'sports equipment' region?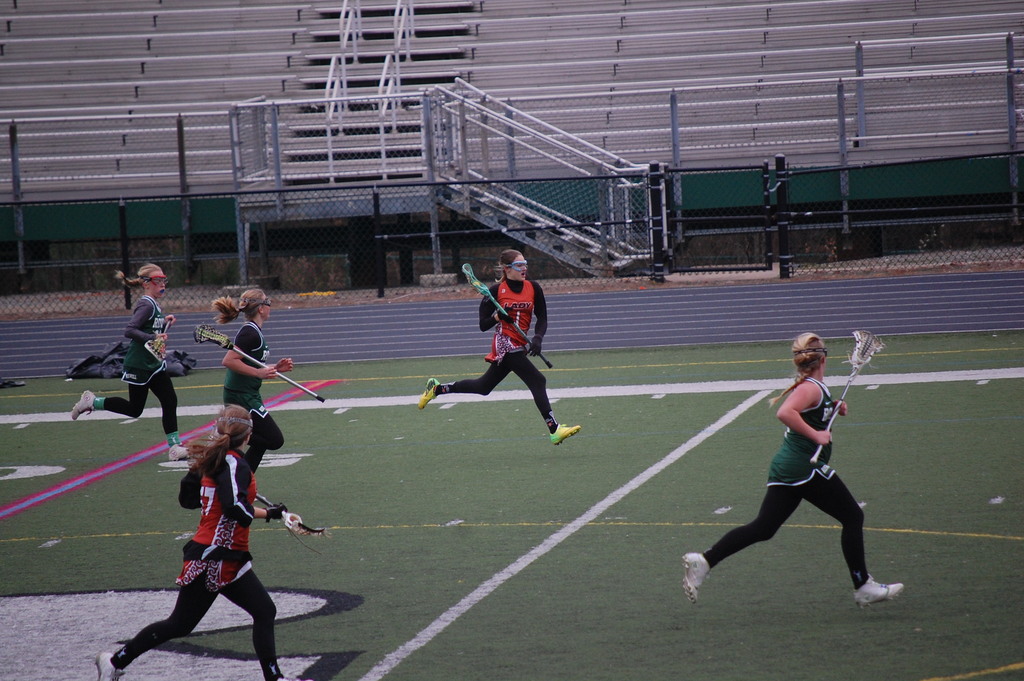
x1=417, y1=376, x2=440, y2=411
